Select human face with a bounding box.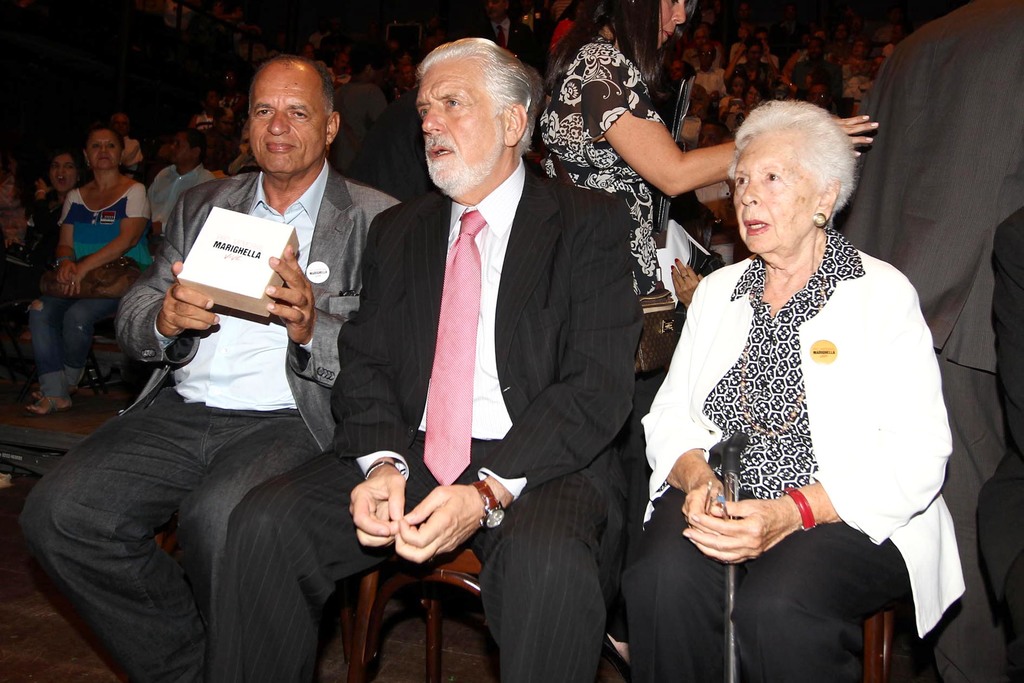
<bbox>249, 69, 332, 178</bbox>.
